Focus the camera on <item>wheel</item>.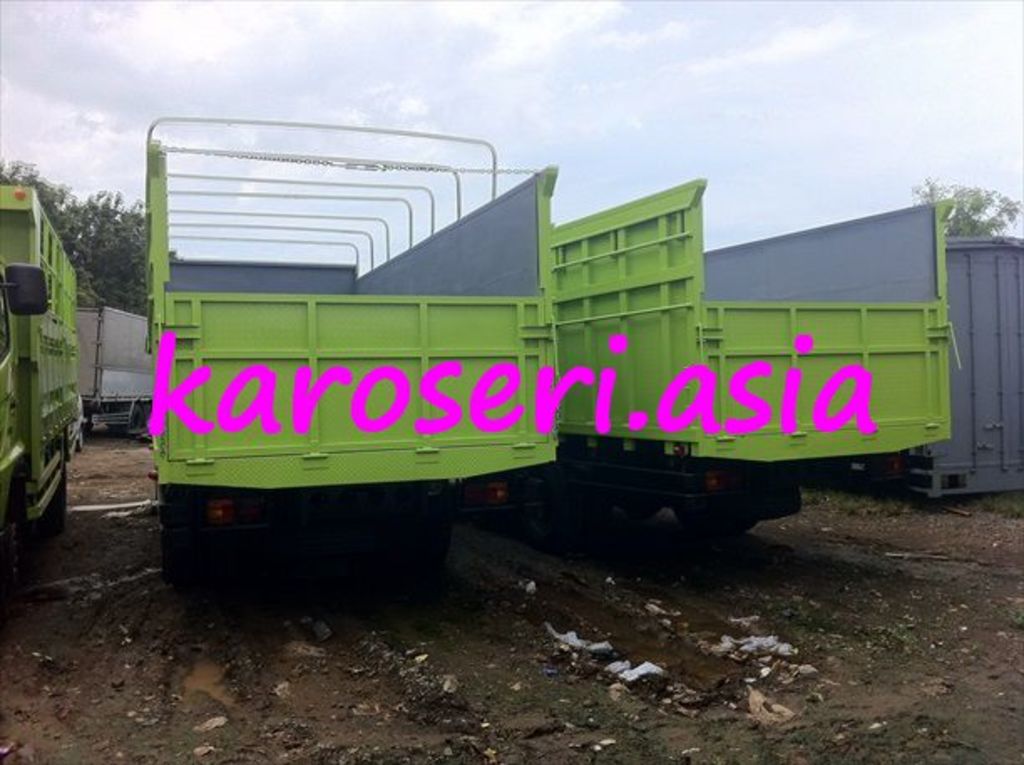
Focus region: detection(110, 403, 151, 439).
